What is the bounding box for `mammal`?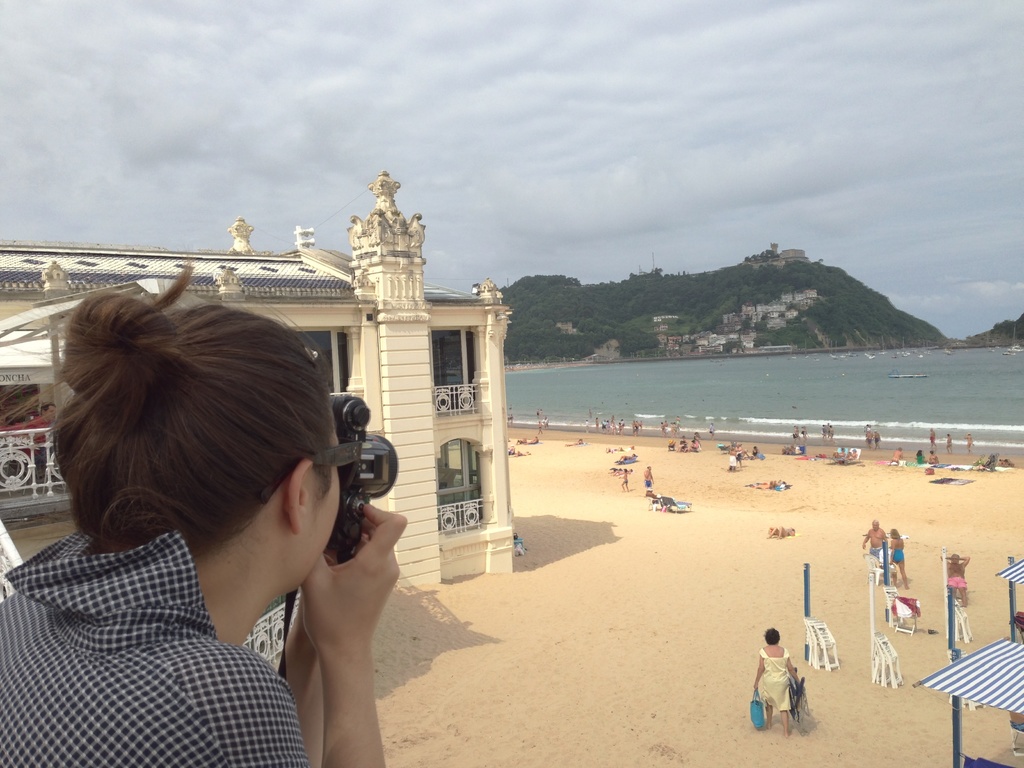
[833, 448, 846, 459].
